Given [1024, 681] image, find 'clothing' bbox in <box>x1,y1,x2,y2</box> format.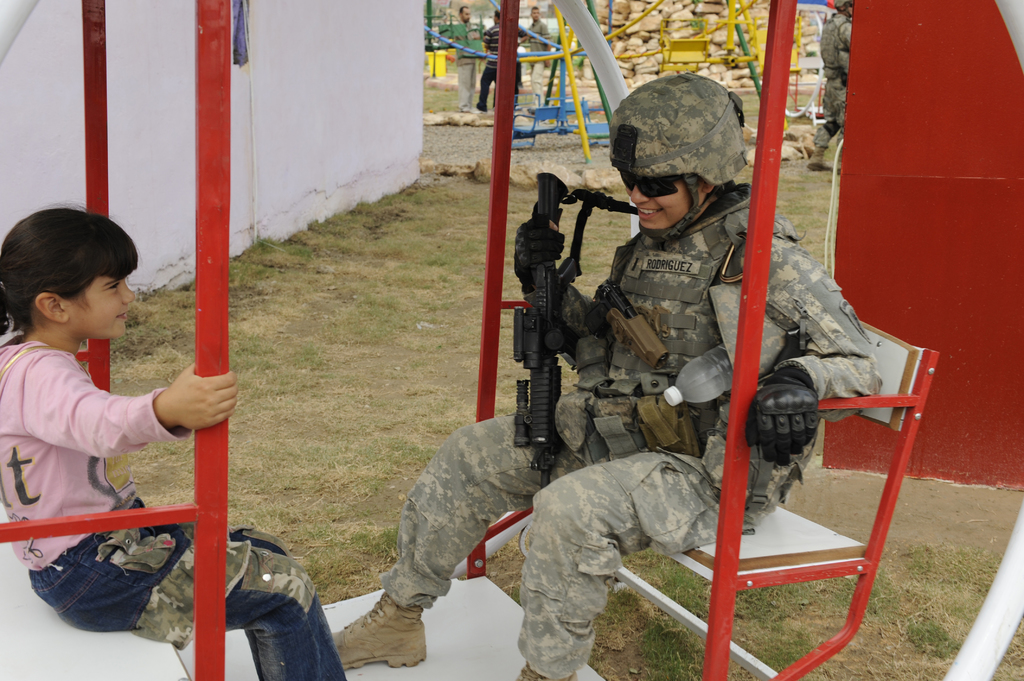
<box>458,28,476,110</box>.
